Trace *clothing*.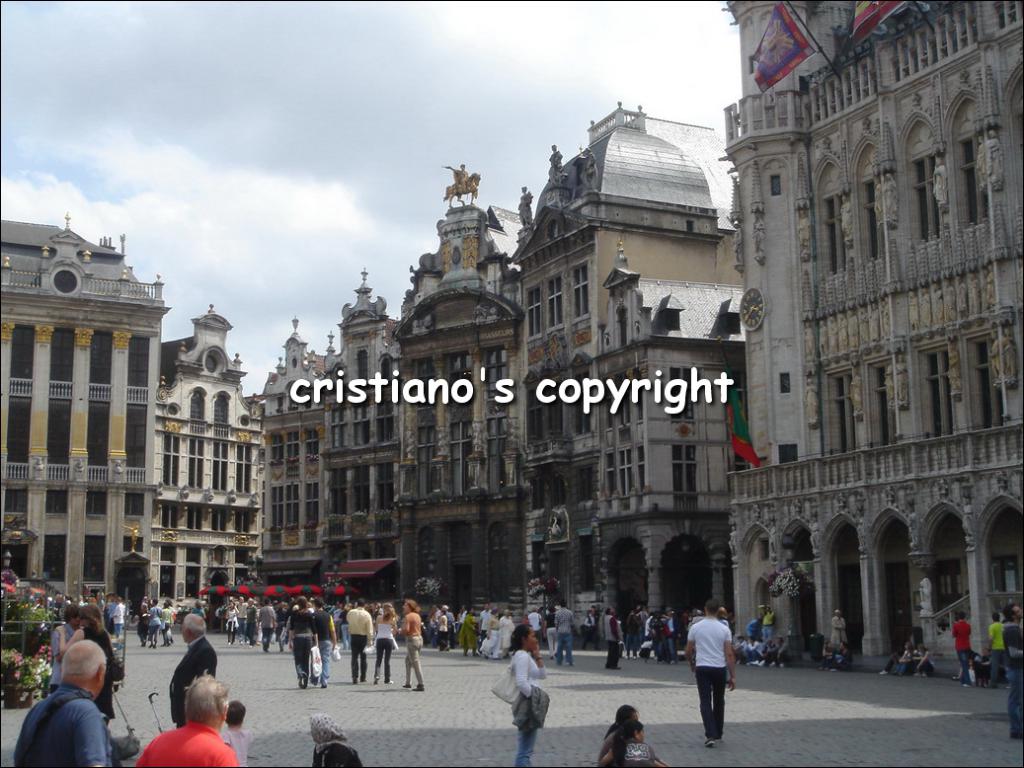
Traced to [500, 649, 548, 767].
